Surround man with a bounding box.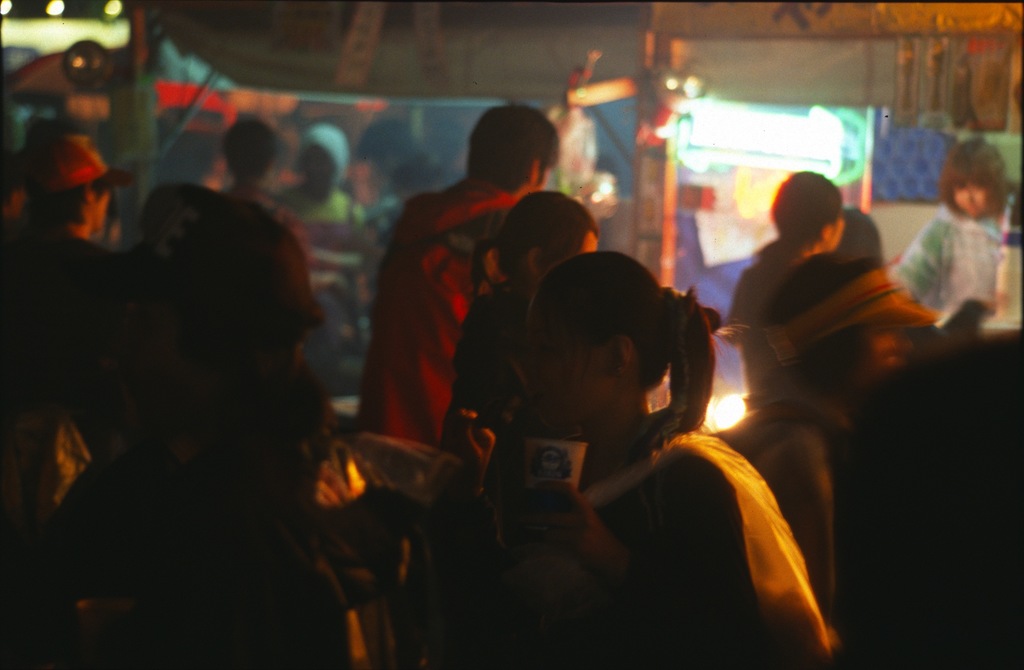
[left=359, top=115, right=564, bottom=484].
